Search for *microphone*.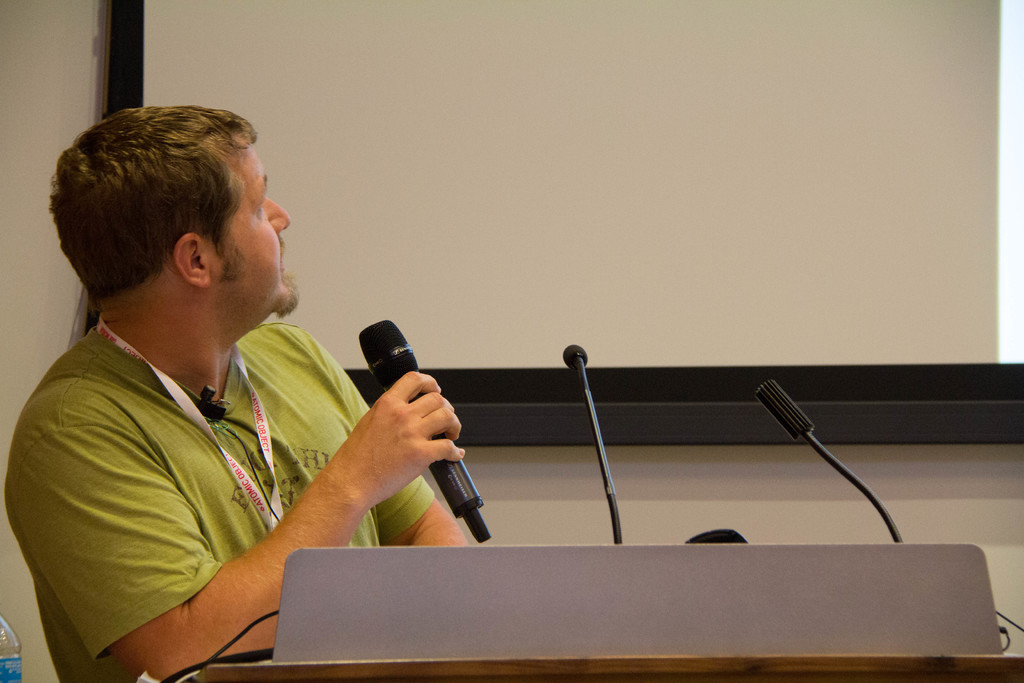
Found at pyautogui.locateOnScreen(356, 320, 492, 543).
